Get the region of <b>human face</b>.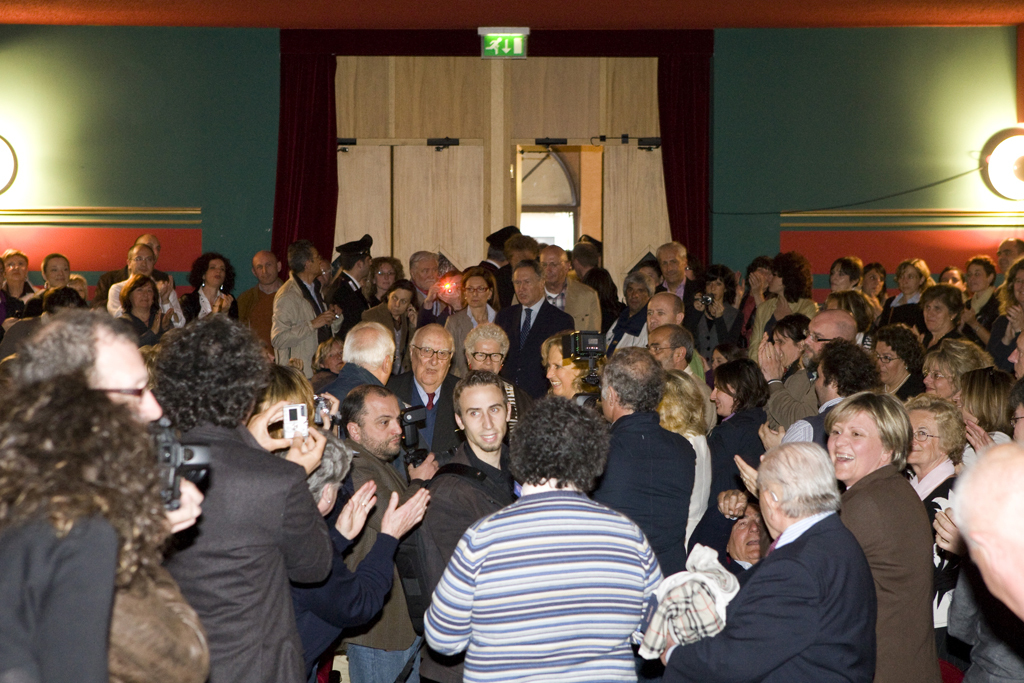
x1=968 y1=264 x2=987 y2=294.
